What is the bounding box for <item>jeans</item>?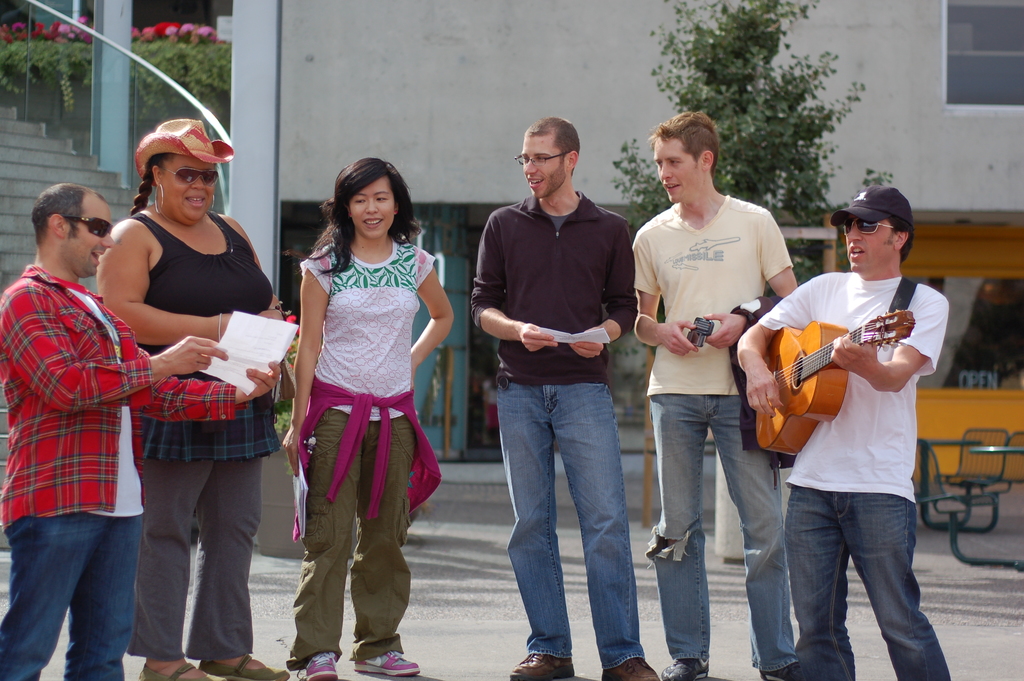
[x1=0, y1=508, x2=140, y2=680].
